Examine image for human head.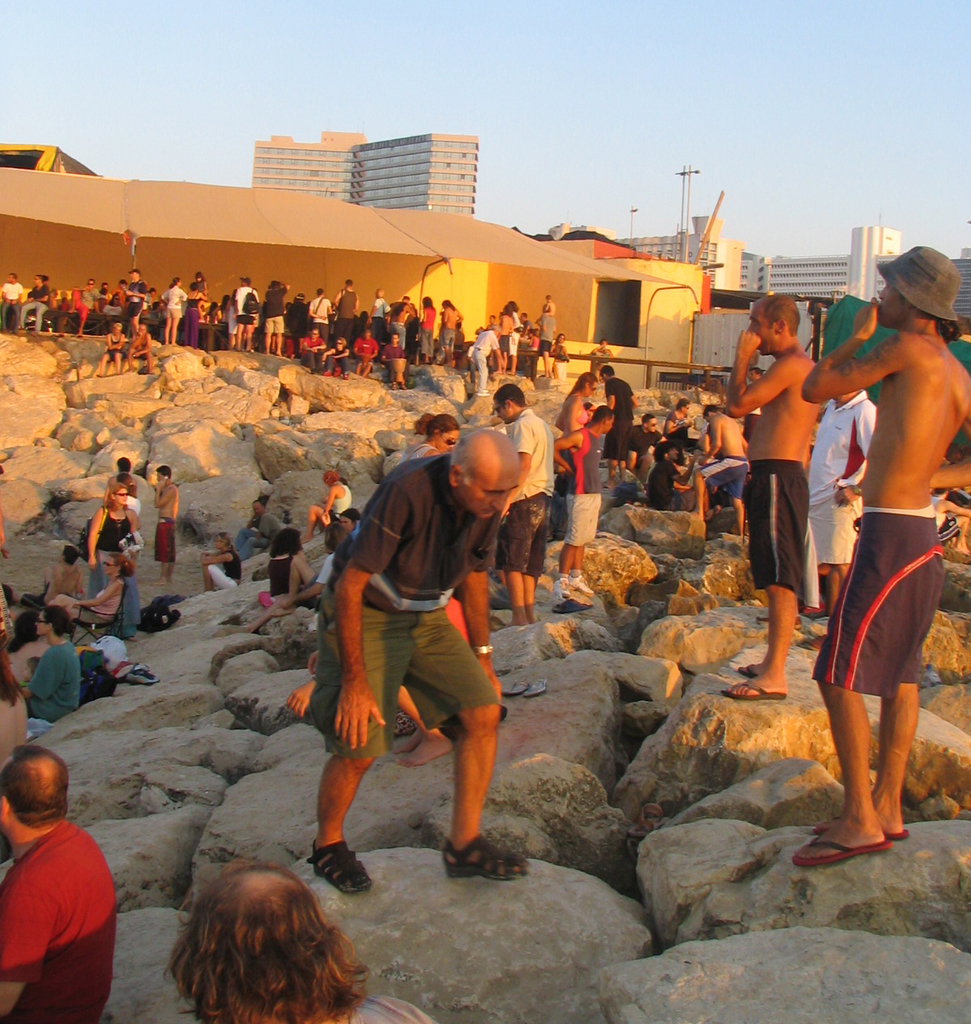
Examination result: left=339, top=508, right=358, bottom=533.
